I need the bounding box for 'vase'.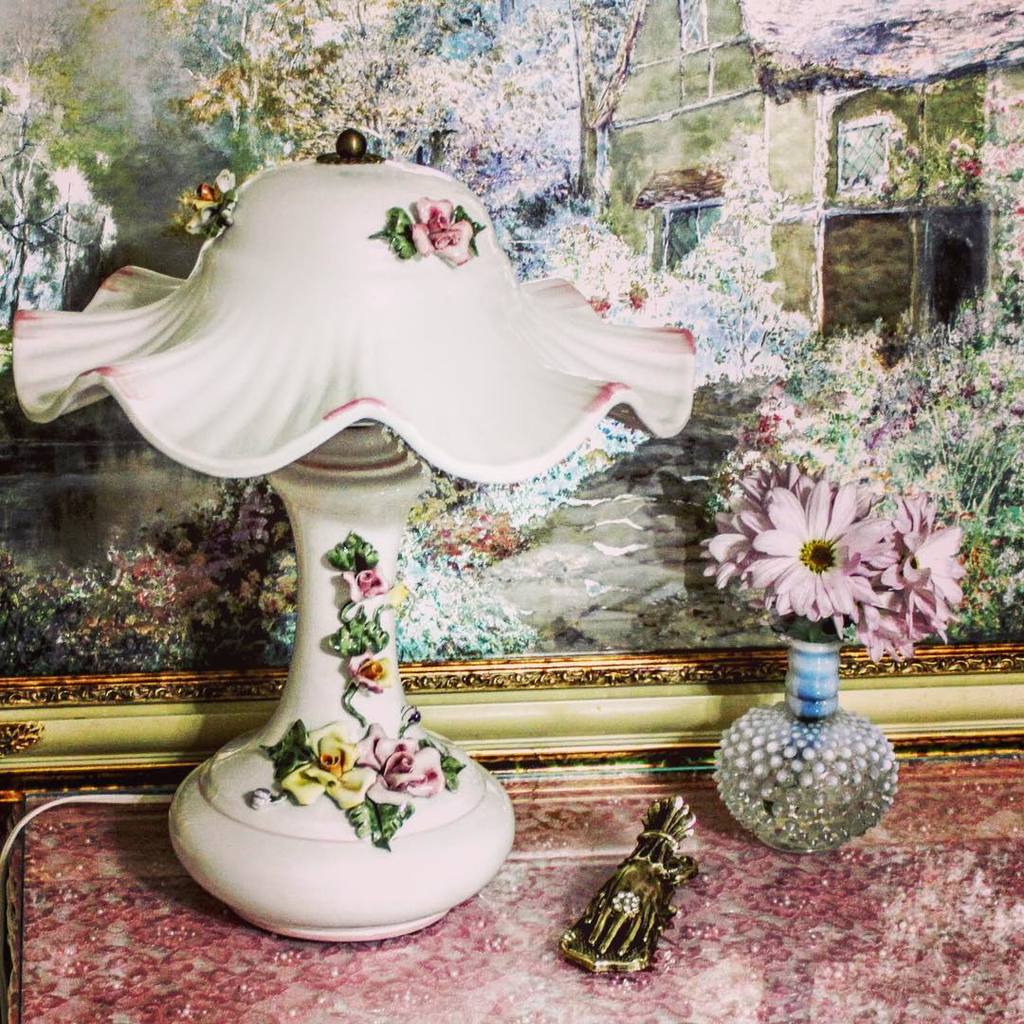
Here it is: <region>715, 616, 901, 855</region>.
